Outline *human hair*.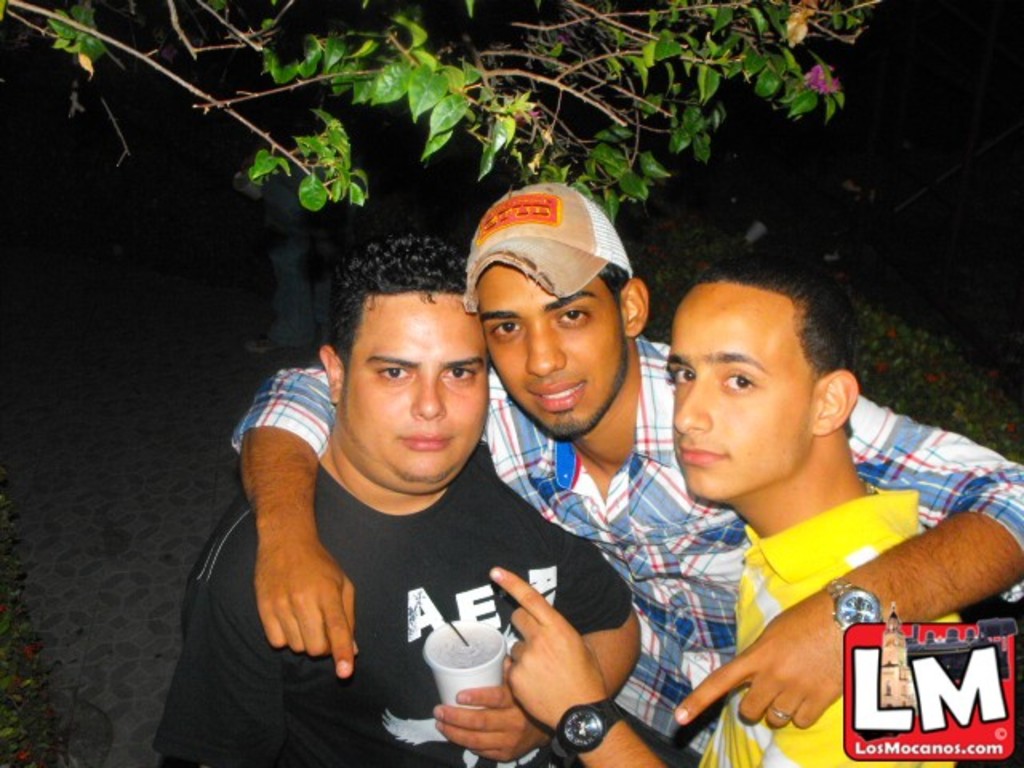
Outline: box=[598, 262, 637, 320].
